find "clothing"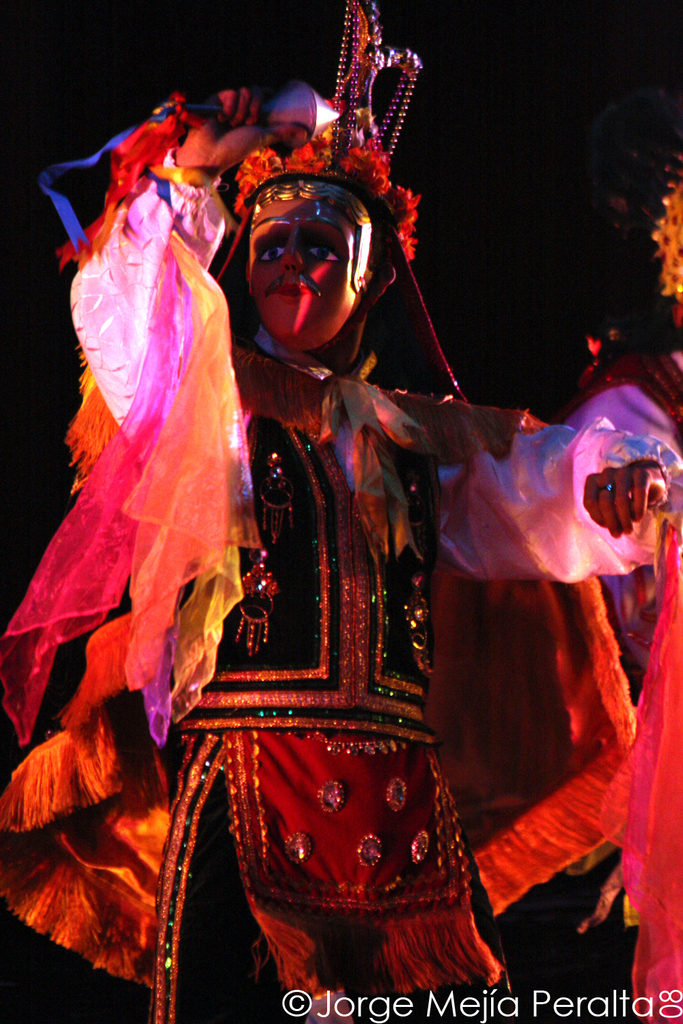
{"x1": 68, "y1": 143, "x2": 652, "y2": 1021}
